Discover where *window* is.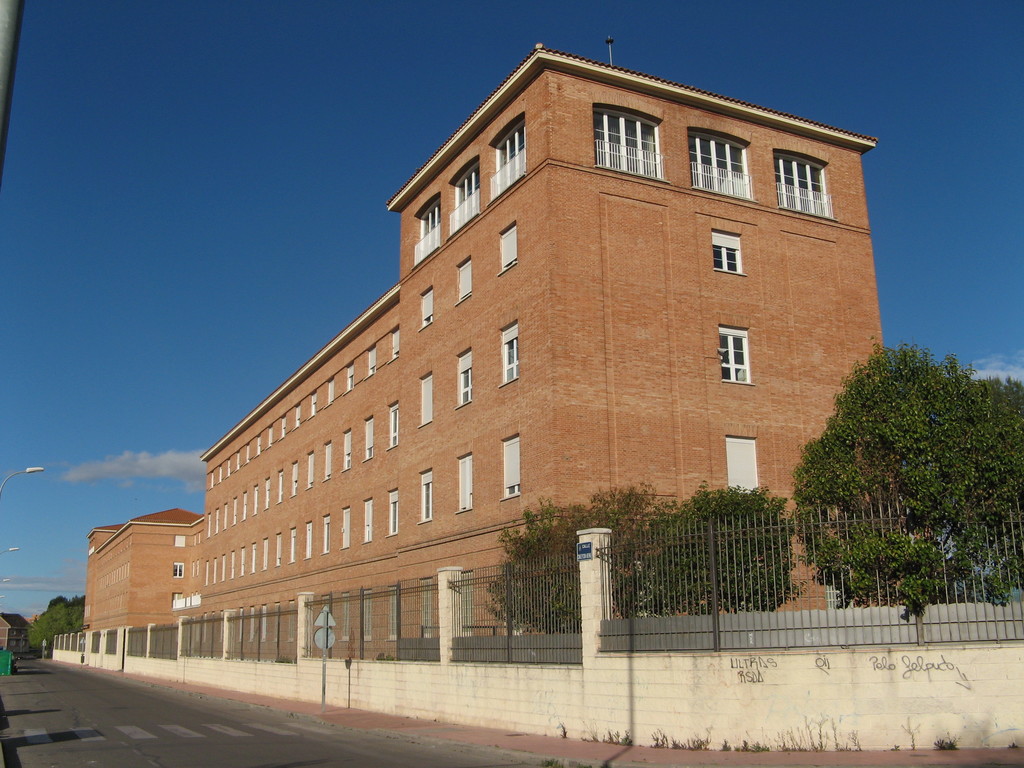
Discovered at detection(211, 472, 213, 488).
